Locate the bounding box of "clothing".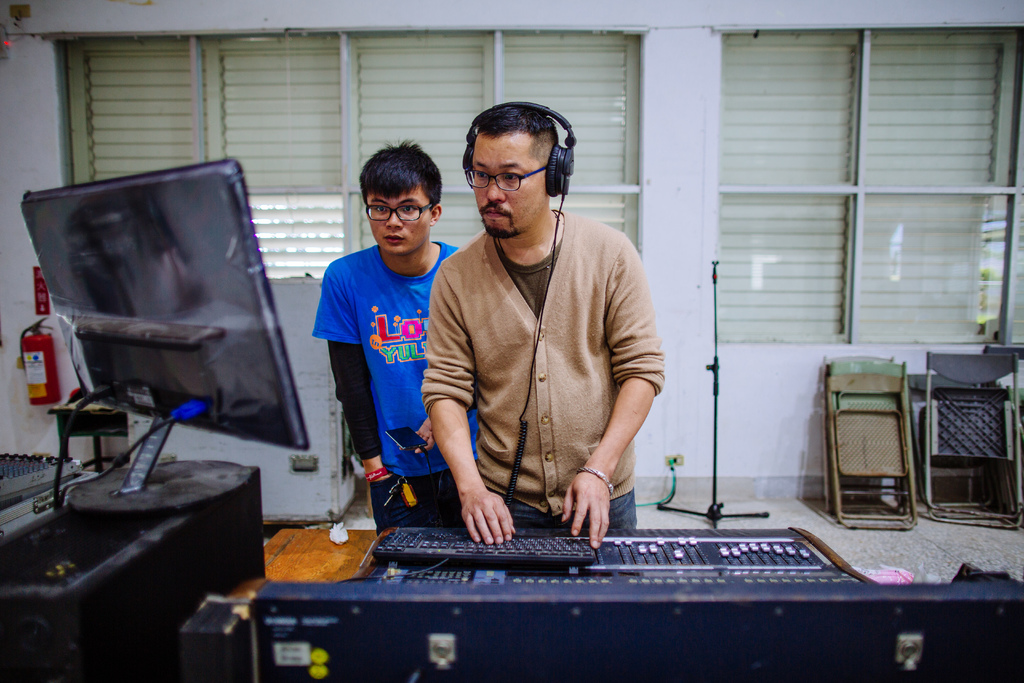
Bounding box: select_region(415, 205, 666, 534).
